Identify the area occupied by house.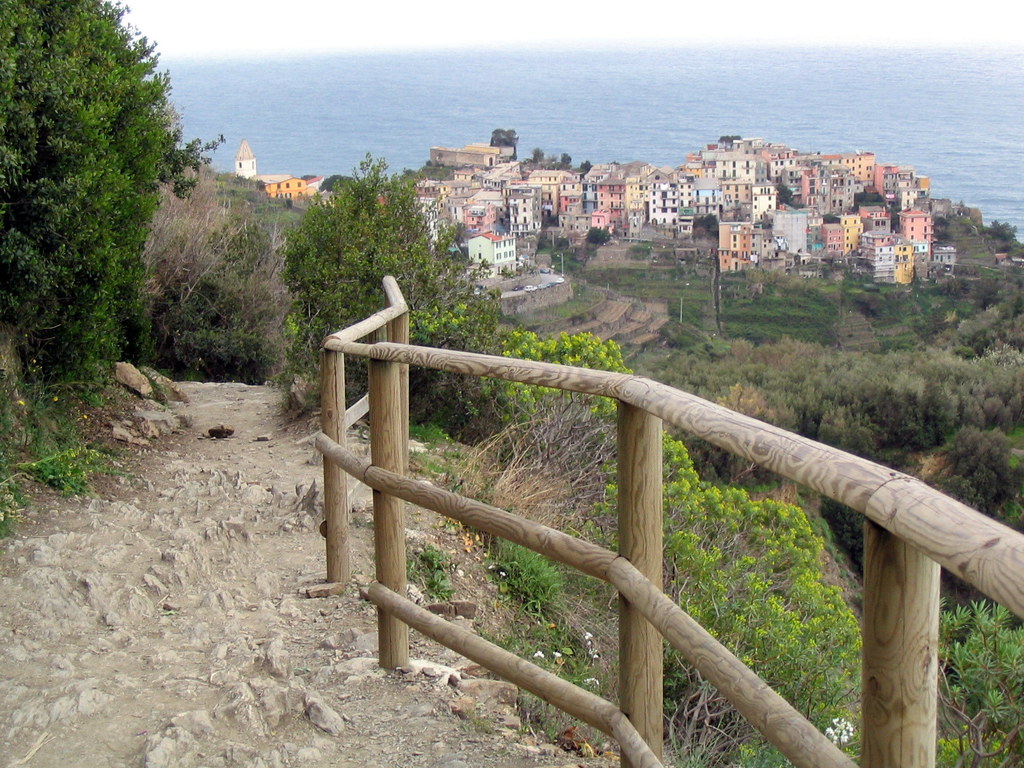
Area: l=259, t=172, r=310, b=203.
